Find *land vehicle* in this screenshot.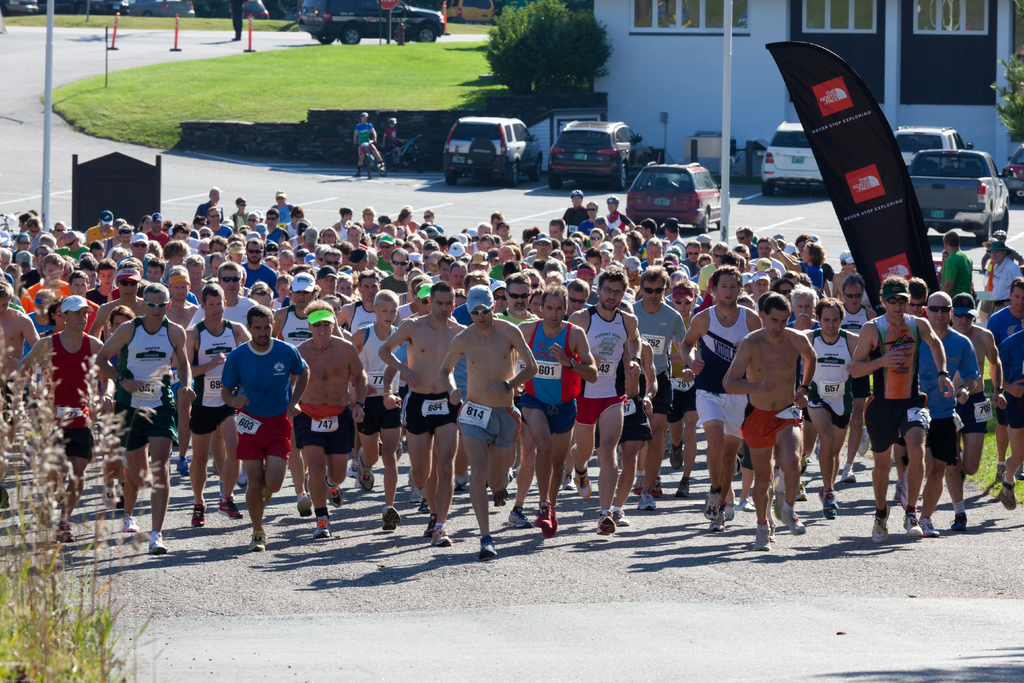
The bounding box for *land vehicle* is <region>134, 2, 193, 15</region>.
